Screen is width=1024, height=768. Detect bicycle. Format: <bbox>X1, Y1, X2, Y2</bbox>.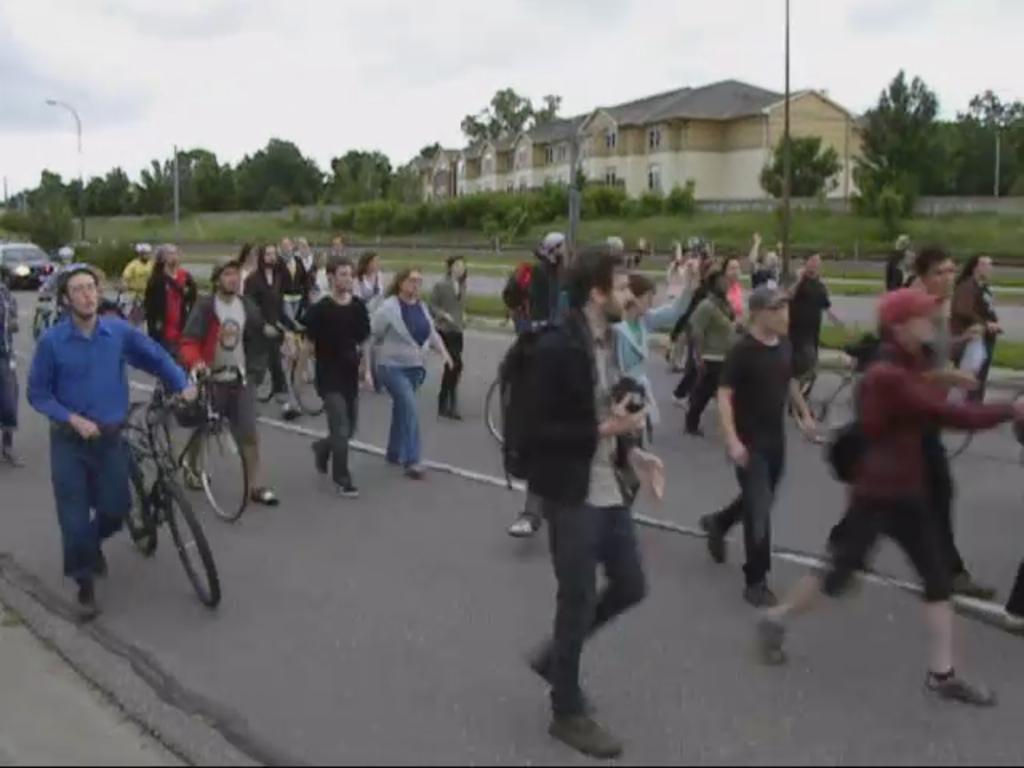
<bbox>29, 294, 58, 344</bbox>.
